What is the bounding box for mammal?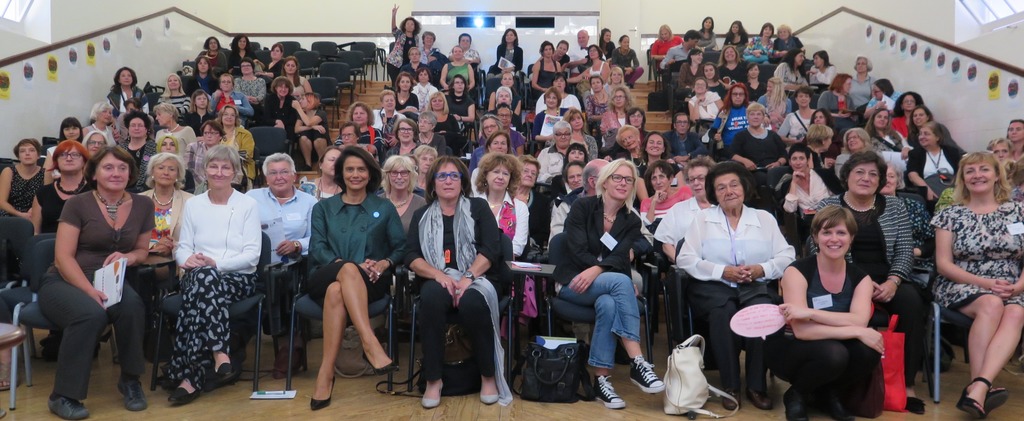
[720, 19, 753, 54].
